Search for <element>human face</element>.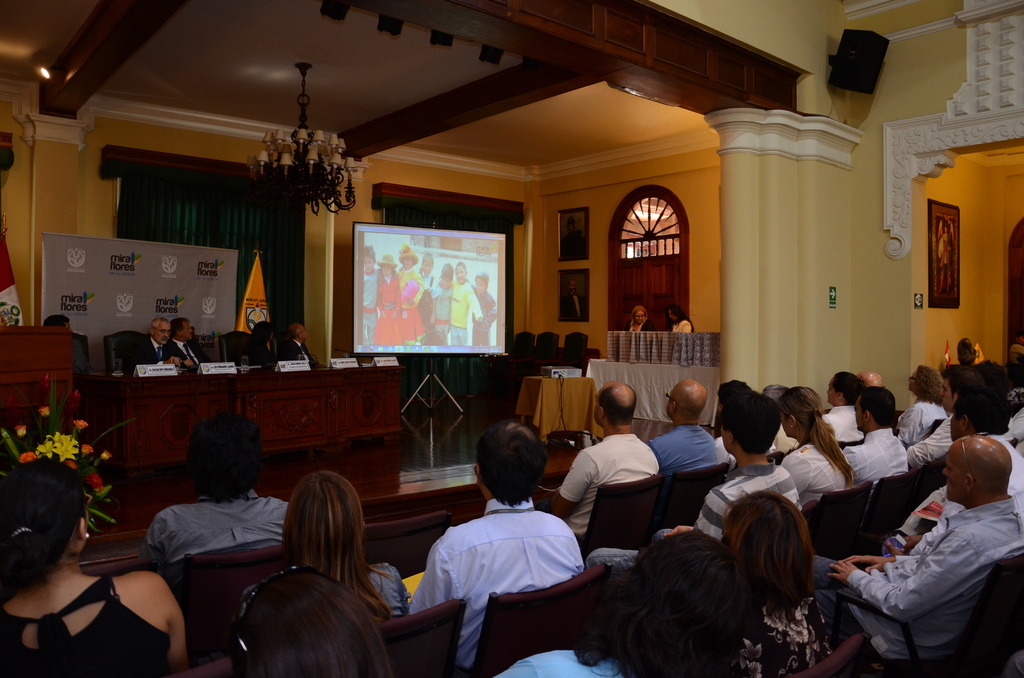
Found at bbox(440, 275, 452, 289).
